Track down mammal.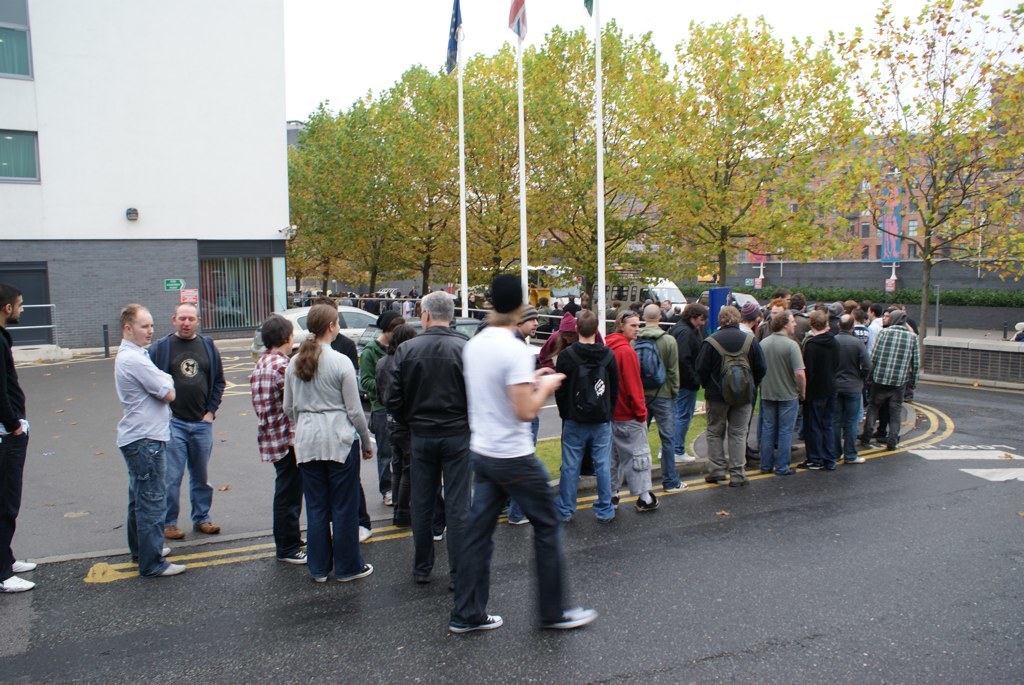
Tracked to (left=831, top=311, right=873, bottom=463).
